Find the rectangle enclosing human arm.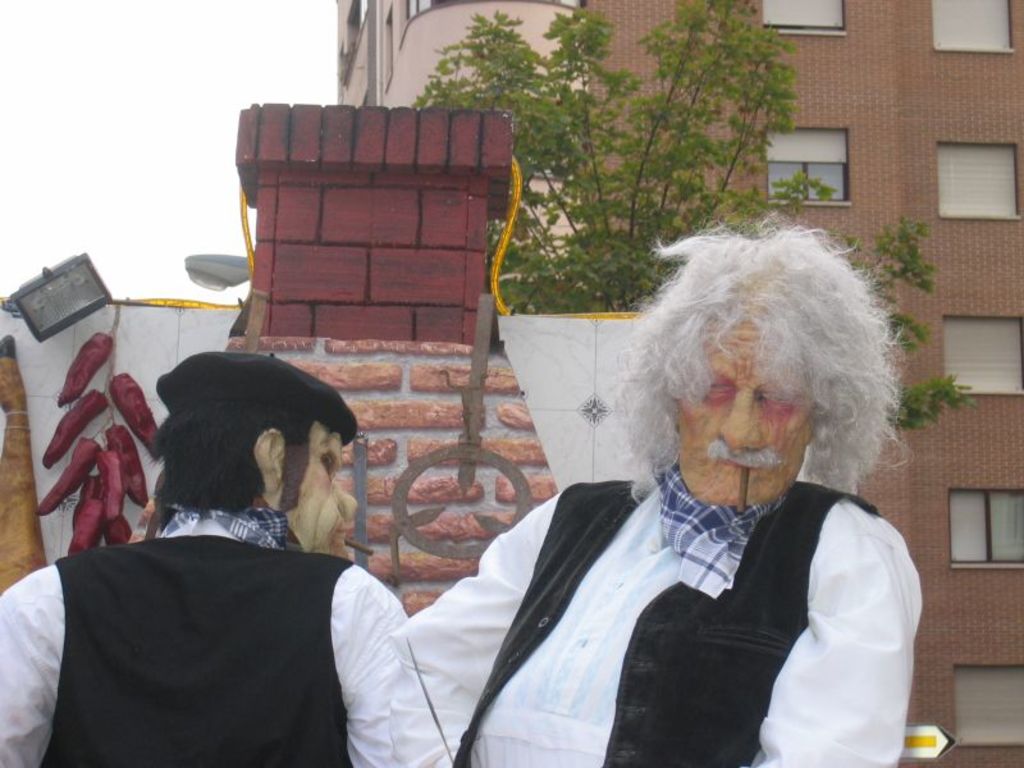
[left=333, top=562, right=453, bottom=767].
